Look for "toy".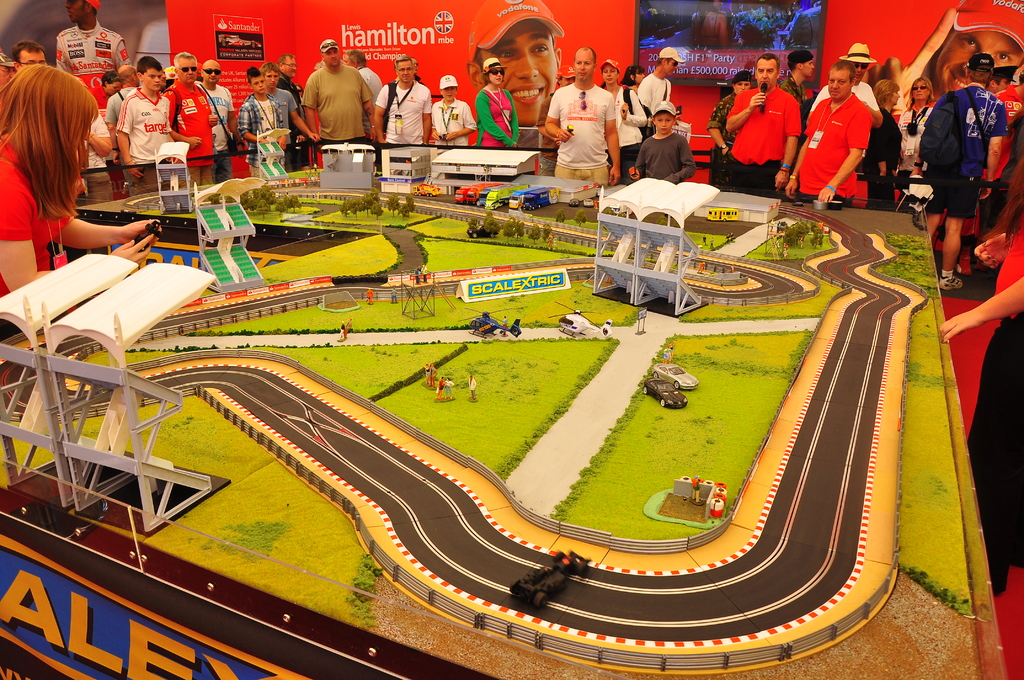
Found: bbox=(728, 263, 733, 271).
